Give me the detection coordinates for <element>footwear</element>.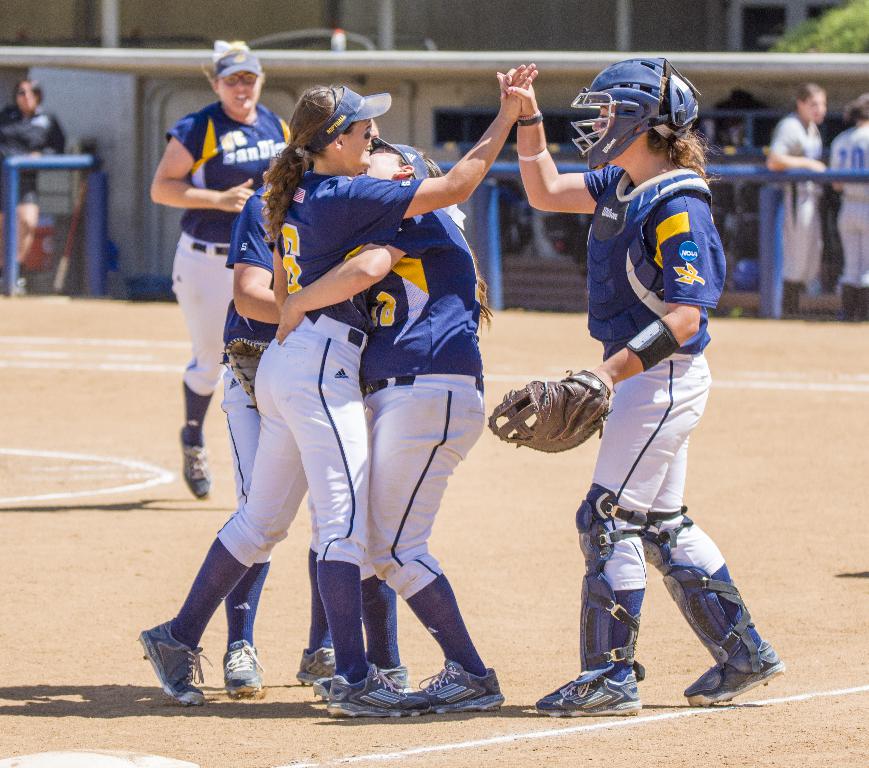
l=685, t=639, r=783, b=702.
